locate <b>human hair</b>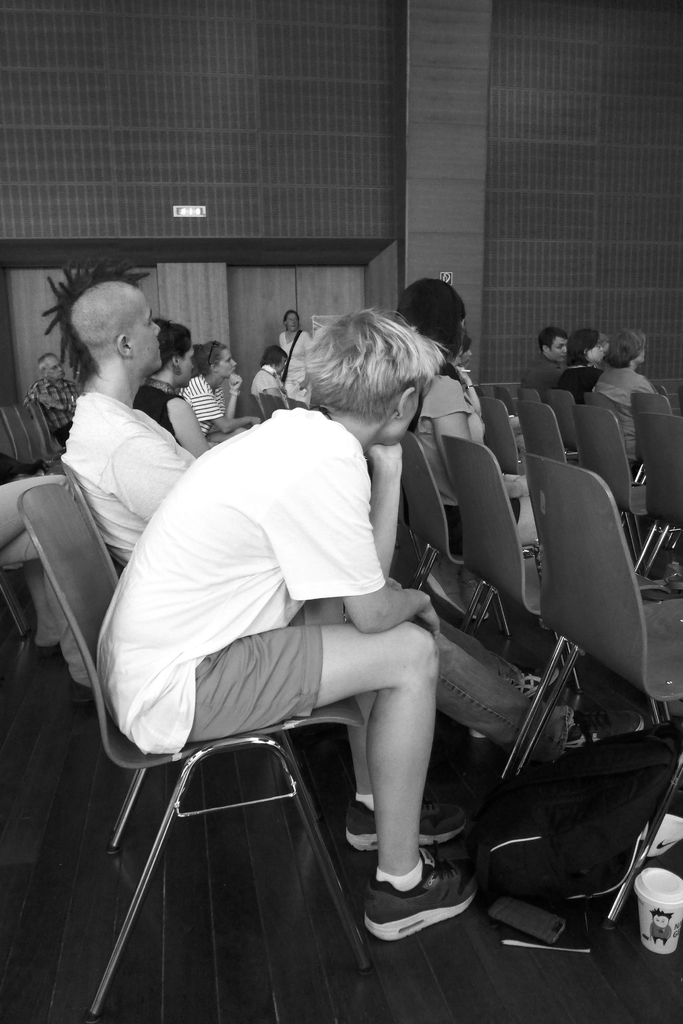
left=44, top=255, right=152, bottom=387
